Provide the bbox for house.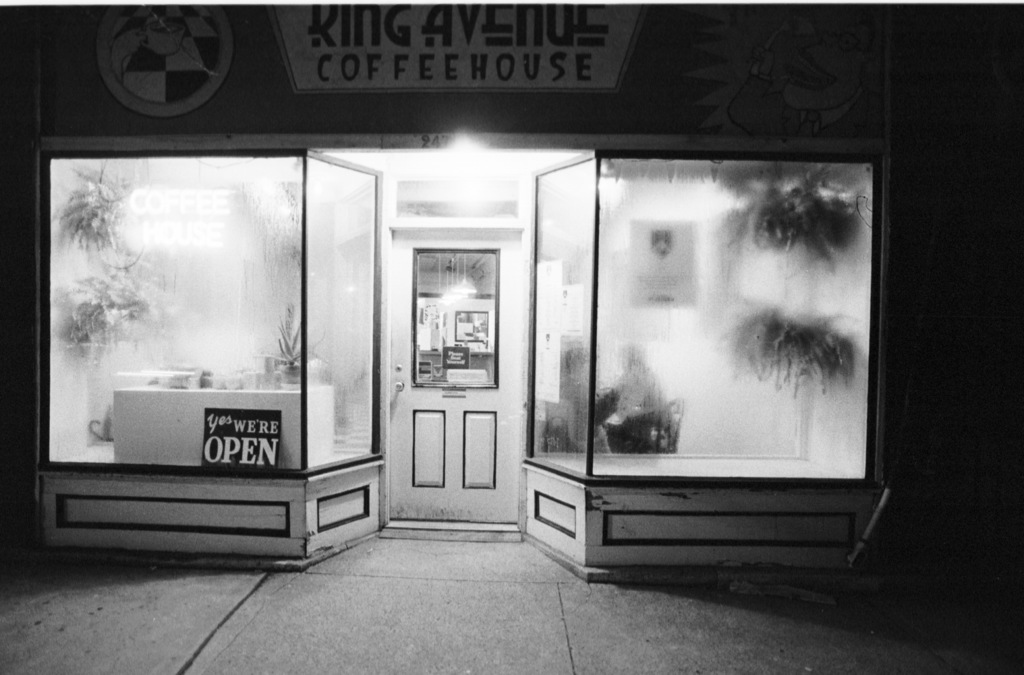
1 0 1023 674.
